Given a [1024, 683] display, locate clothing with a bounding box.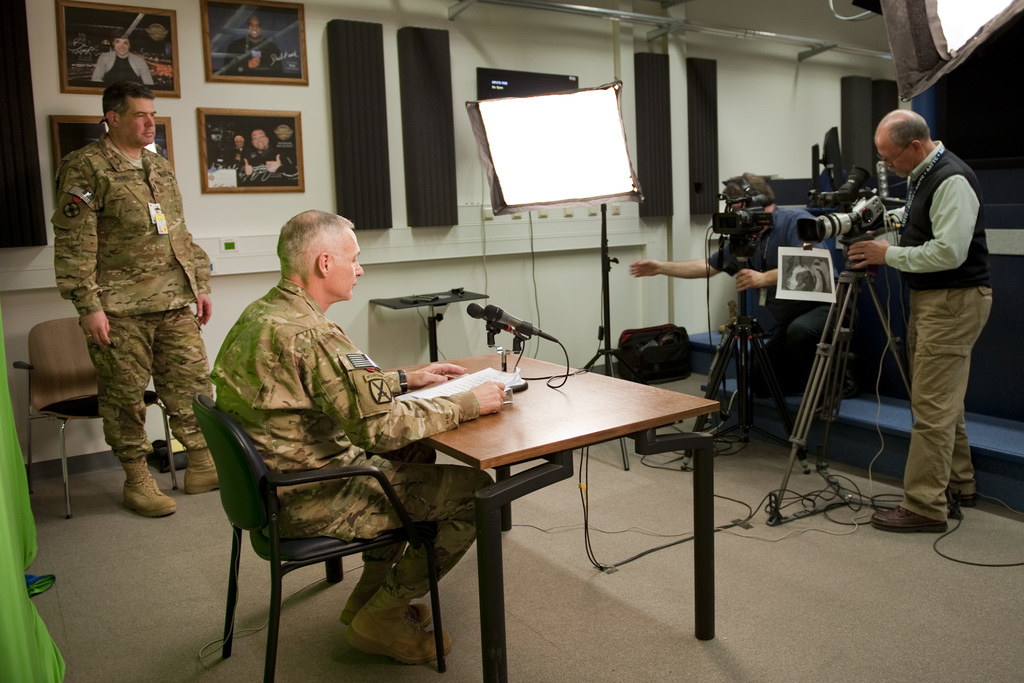
Located: {"x1": 55, "y1": 133, "x2": 212, "y2": 459}.
